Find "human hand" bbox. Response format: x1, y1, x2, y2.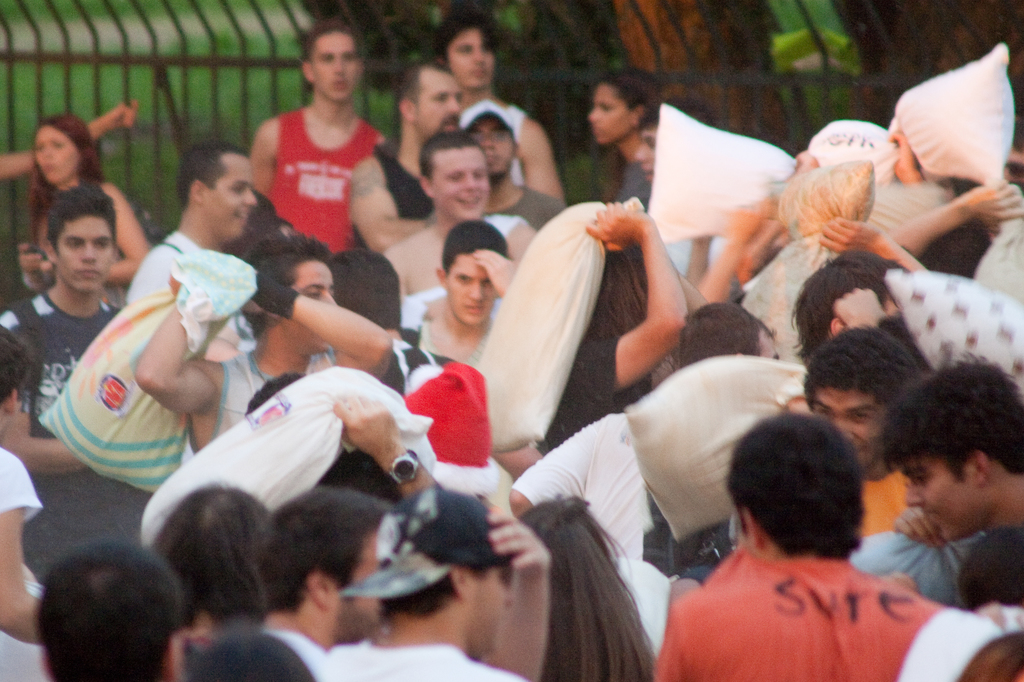
14, 240, 44, 279.
